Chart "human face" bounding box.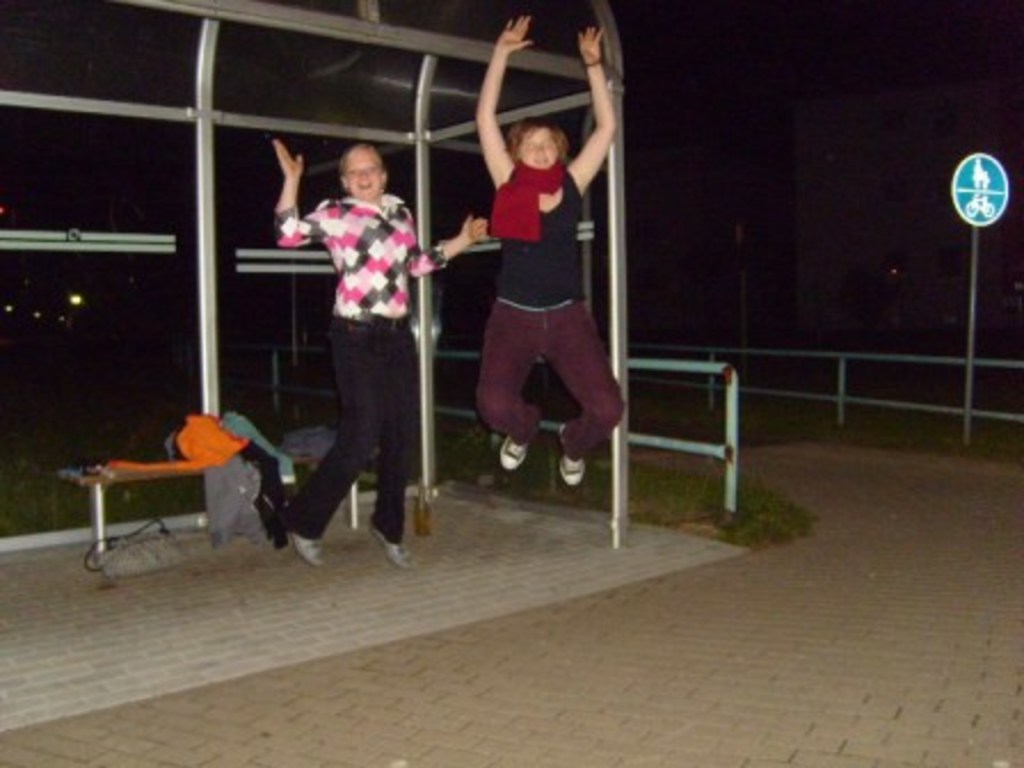
Charted: (347, 146, 379, 201).
